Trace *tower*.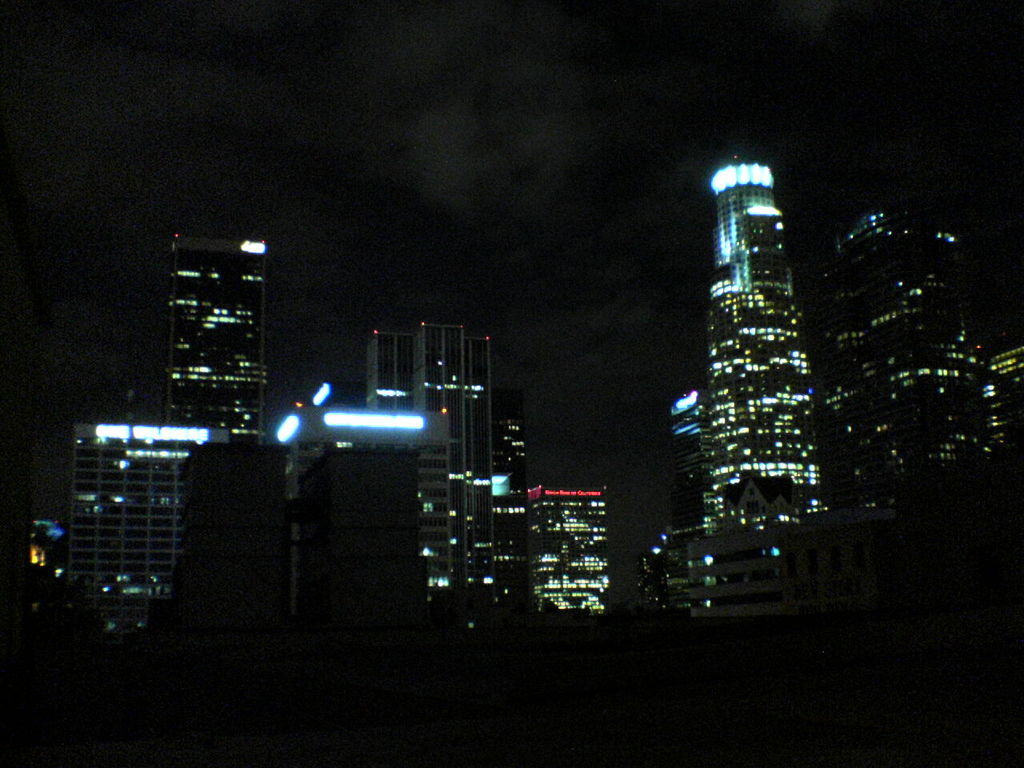
Traced to [left=169, top=230, right=271, bottom=446].
